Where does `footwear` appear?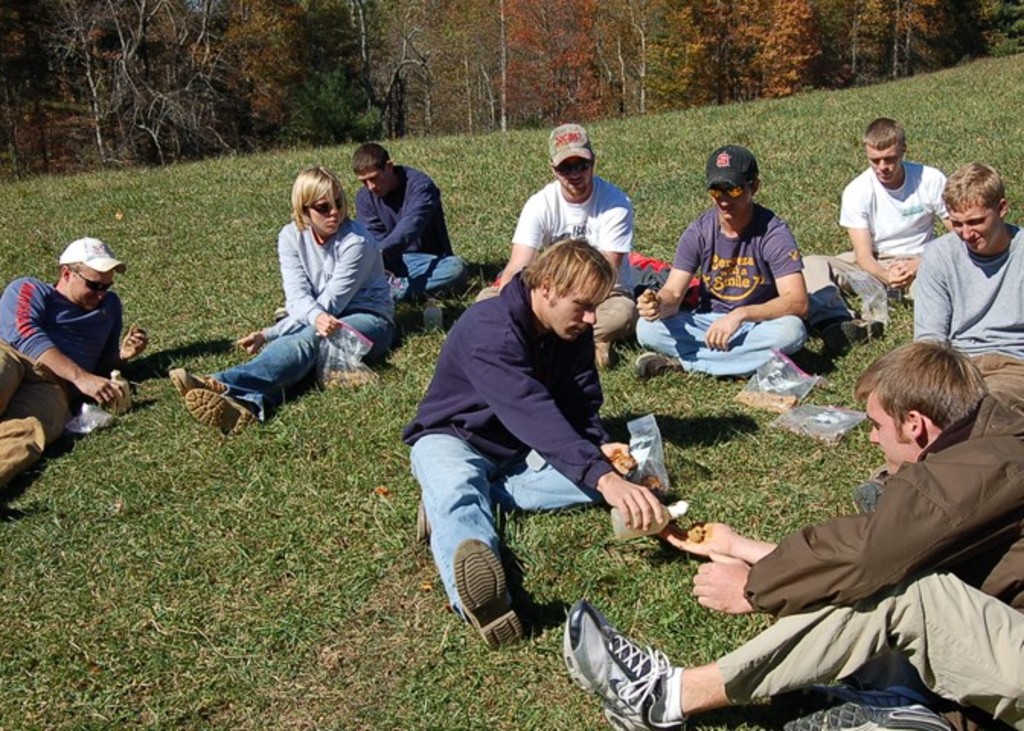
Appears at l=590, t=335, r=616, b=370.
